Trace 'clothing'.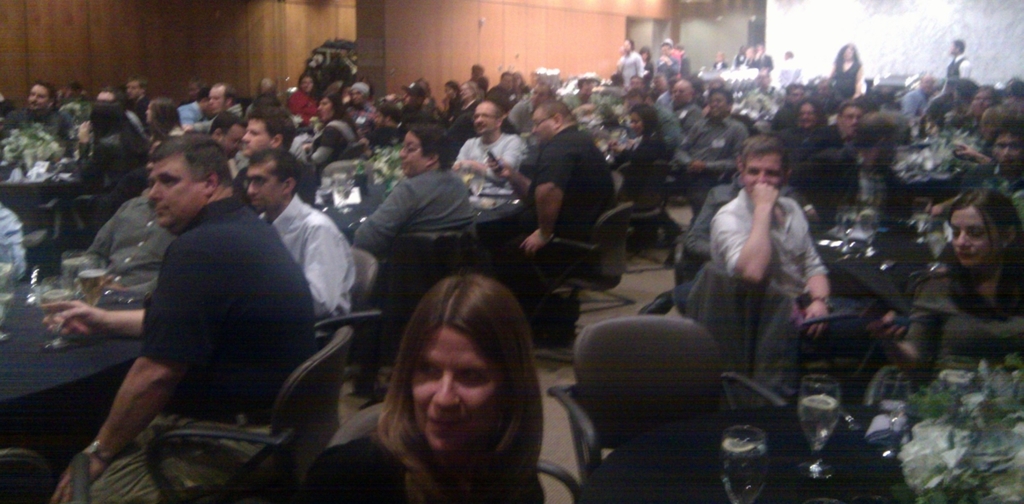
Traced to <region>781, 126, 827, 165</region>.
